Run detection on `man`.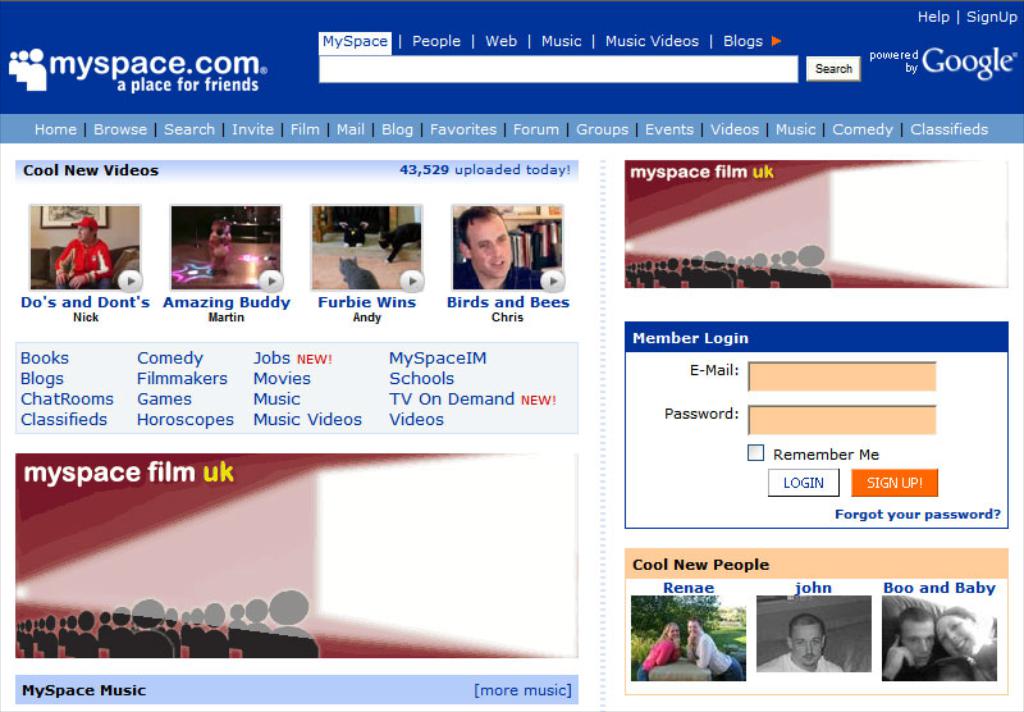
Result: (876,603,959,683).
